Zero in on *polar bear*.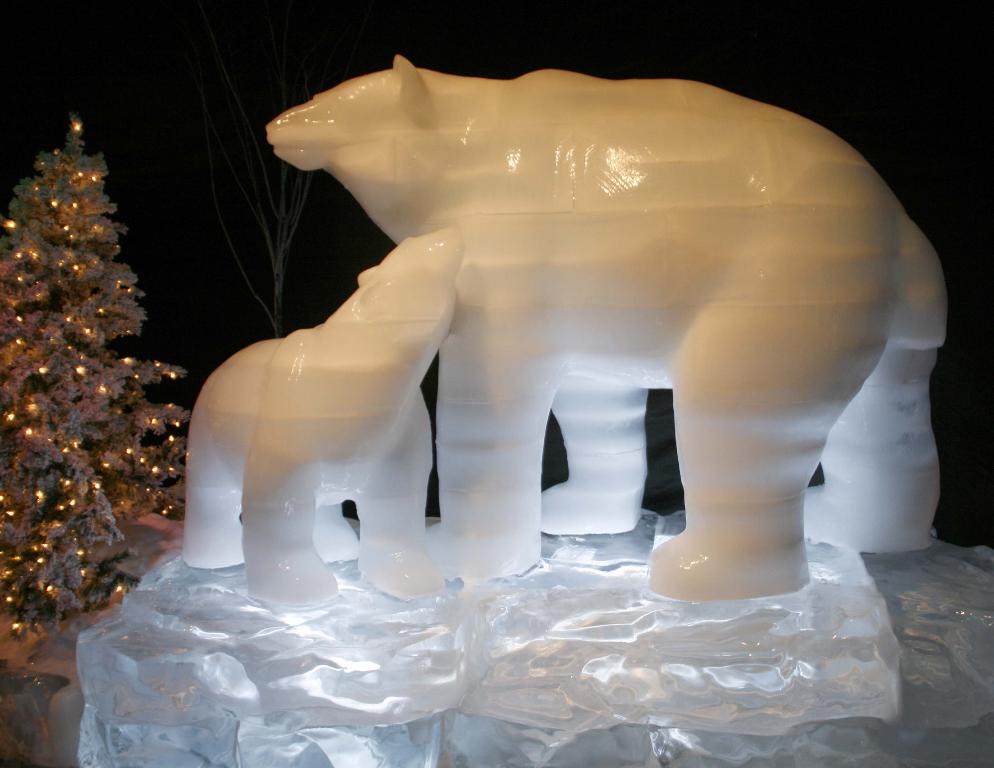
Zeroed in: 176 233 469 606.
